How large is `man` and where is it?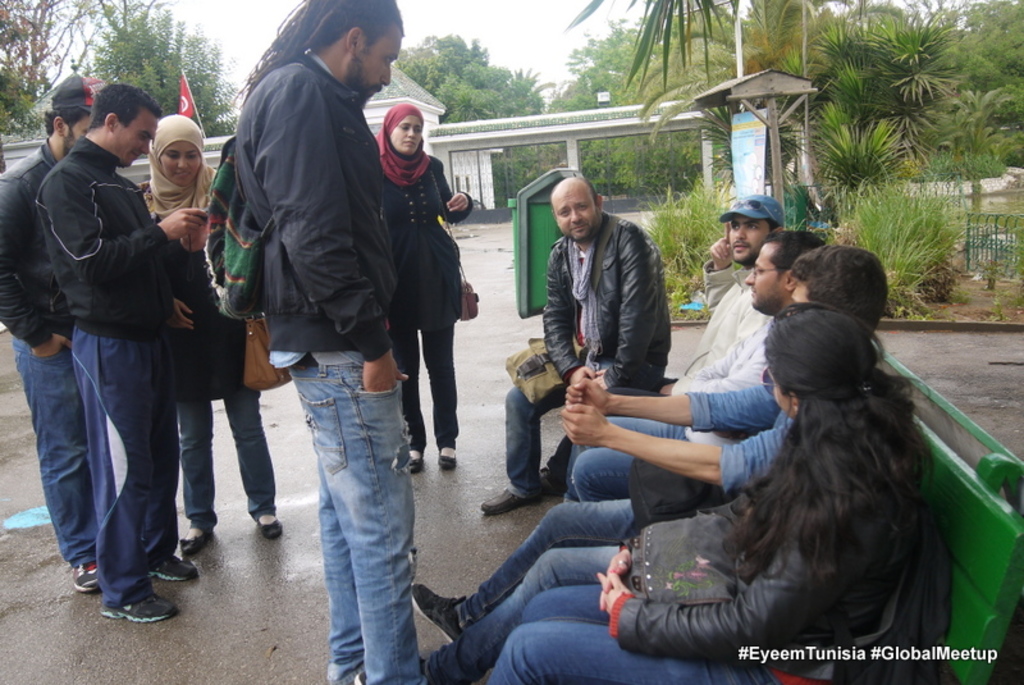
Bounding box: 480, 174, 673, 515.
